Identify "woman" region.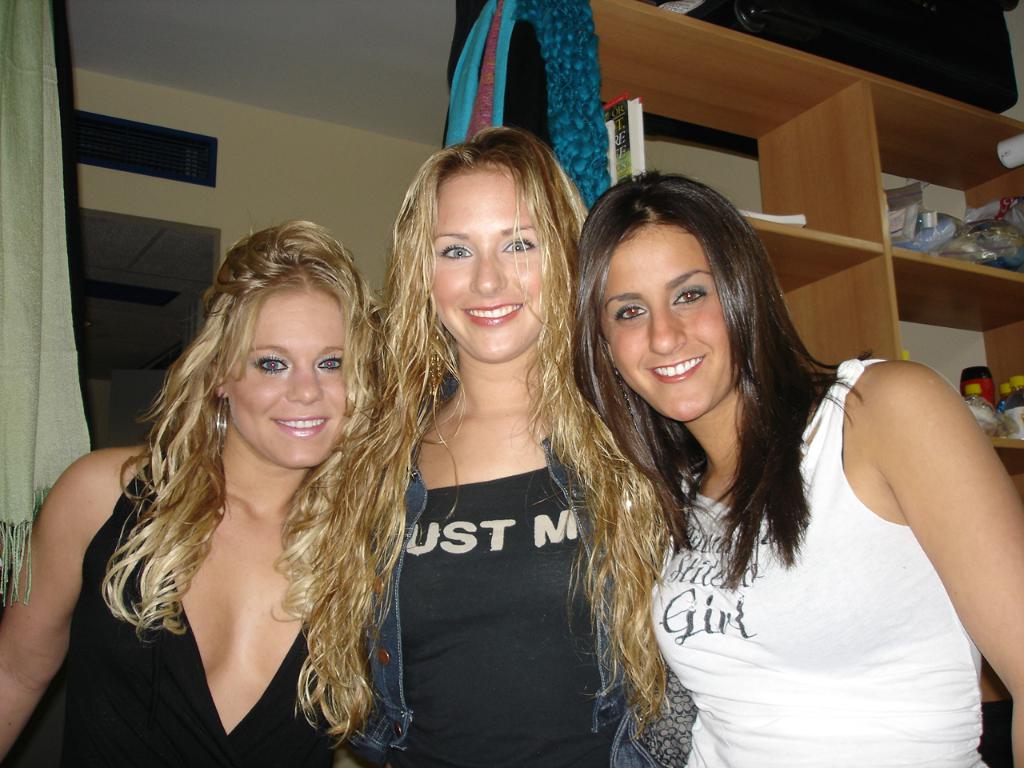
Region: 305/122/699/767.
